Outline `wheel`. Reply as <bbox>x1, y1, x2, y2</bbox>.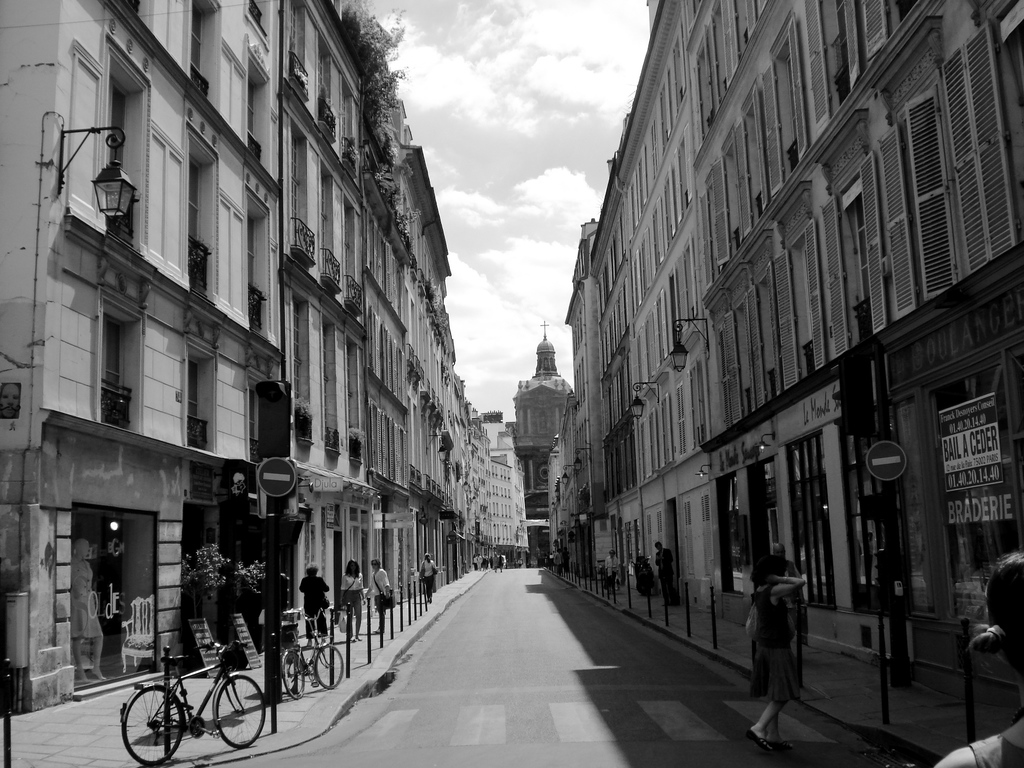
<bbox>214, 679, 268, 746</bbox>.
